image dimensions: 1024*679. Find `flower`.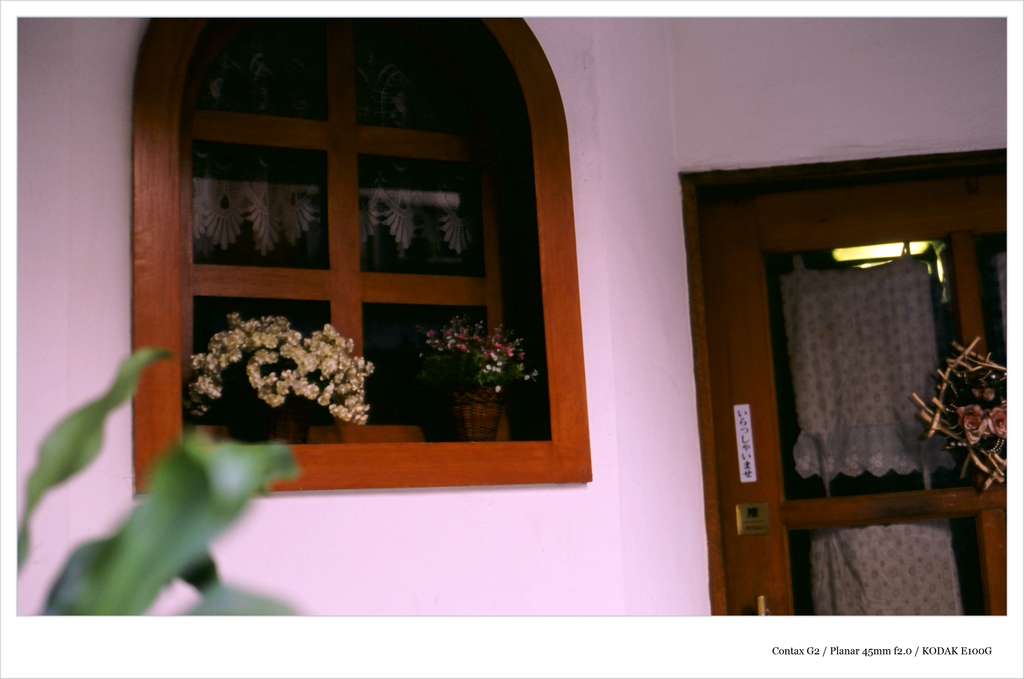
region(950, 407, 988, 455).
